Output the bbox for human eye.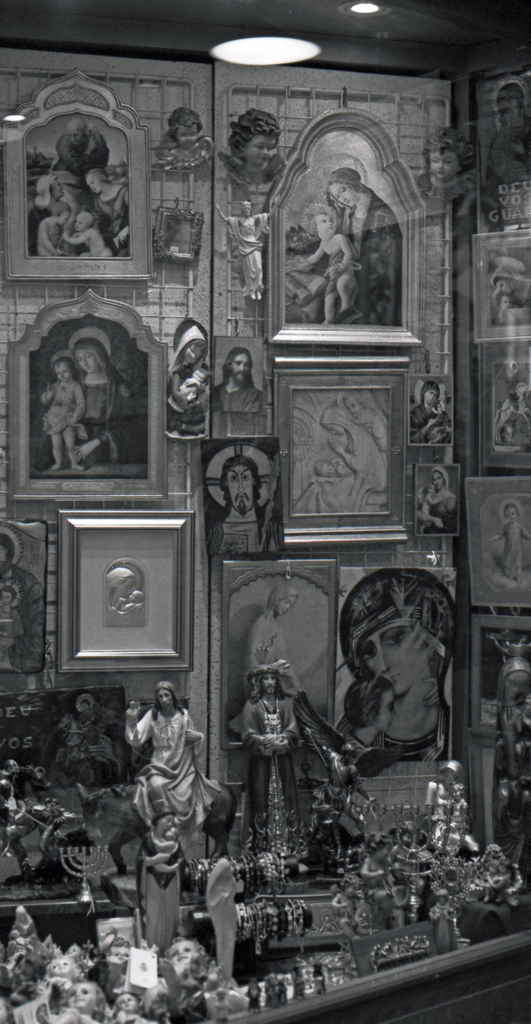
384,630,409,648.
